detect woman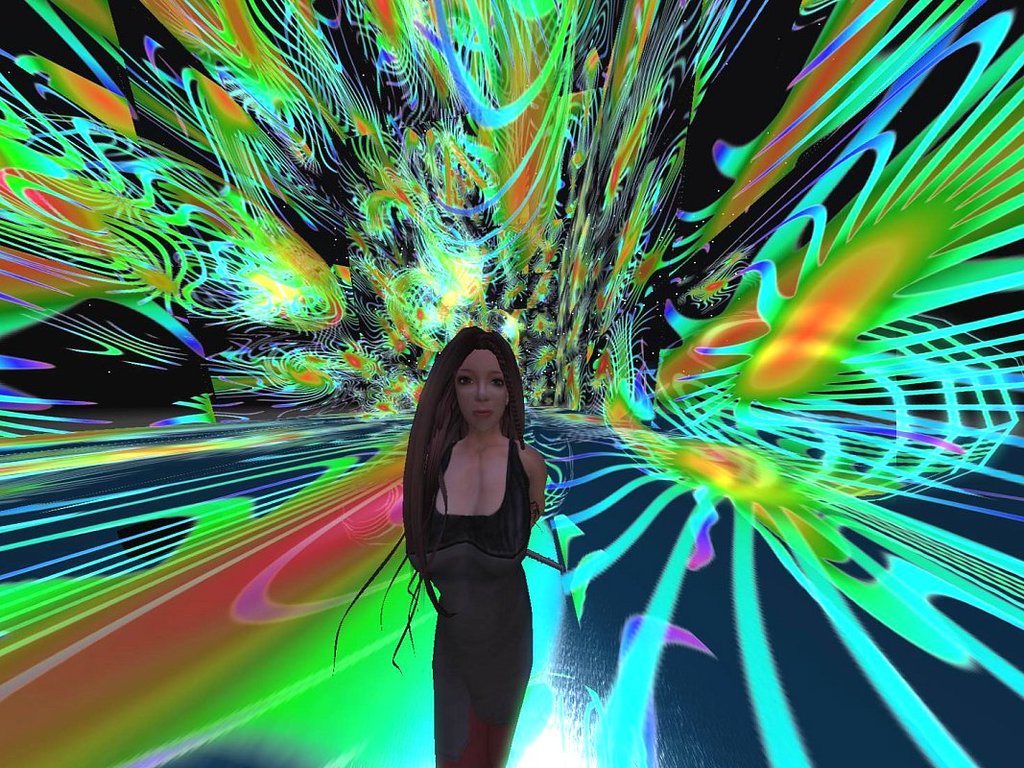
box=[378, 324, 558, 758]
